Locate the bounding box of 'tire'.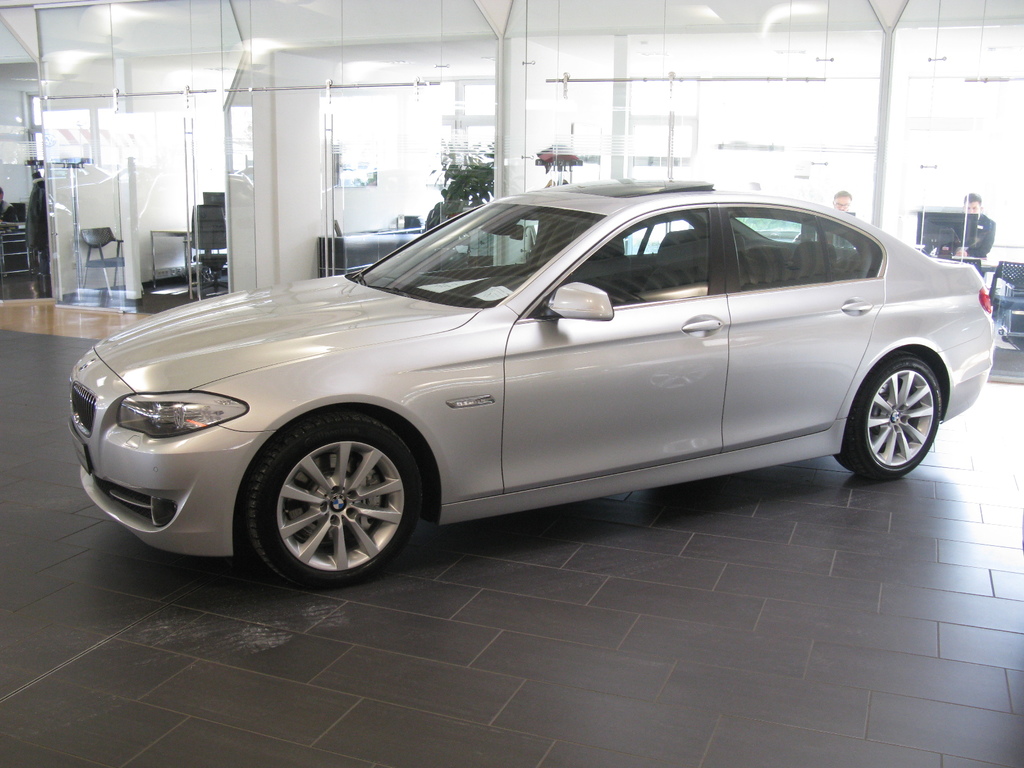
Bounding box: locate(244, 392, 418, 580).
